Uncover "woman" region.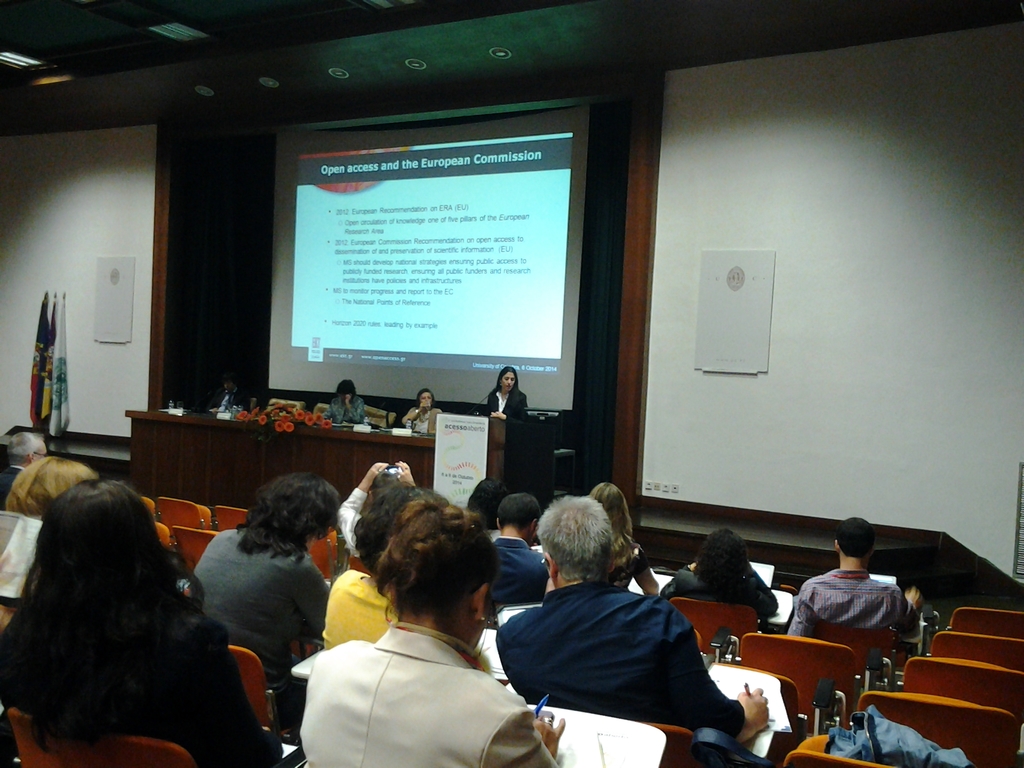
Uncovered: 1:481:281:767.
